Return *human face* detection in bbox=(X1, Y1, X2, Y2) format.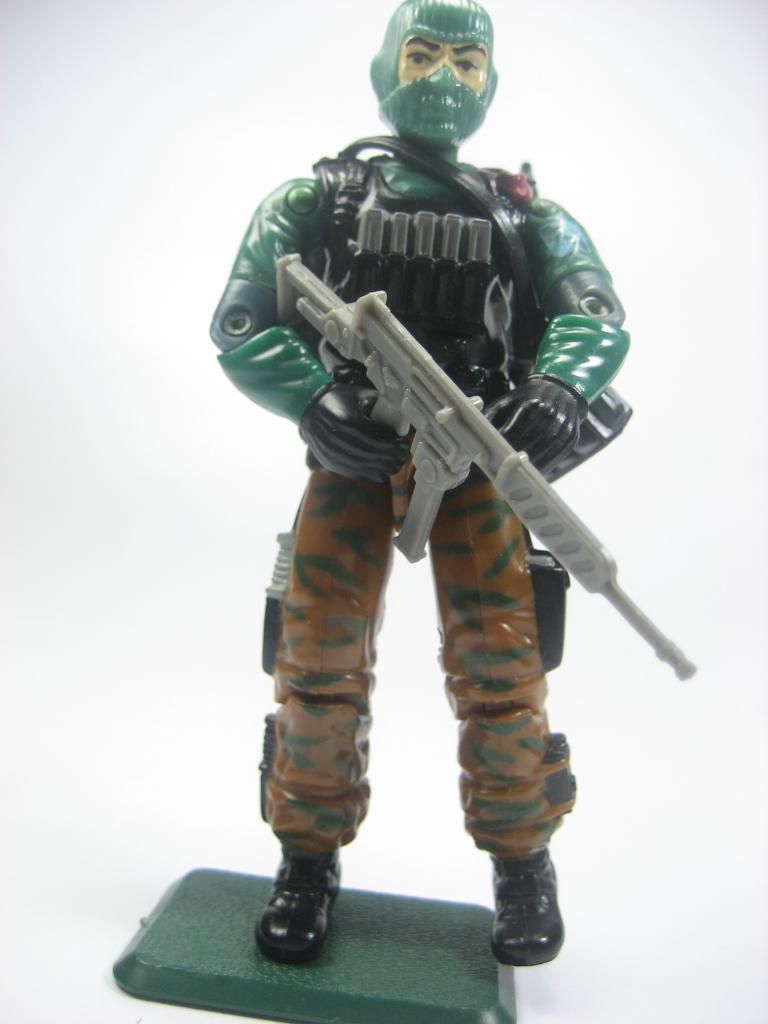
bbox=(394, 33, 487, 97).
